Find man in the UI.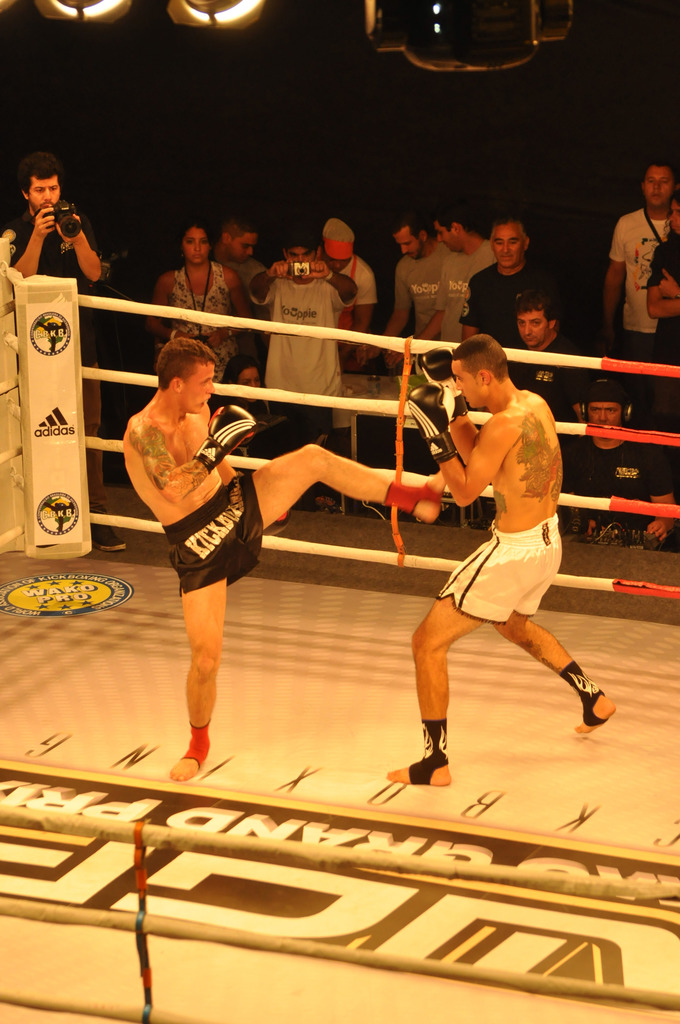
UI element at [x1=203, y1=218, x2=283, y2=420].
